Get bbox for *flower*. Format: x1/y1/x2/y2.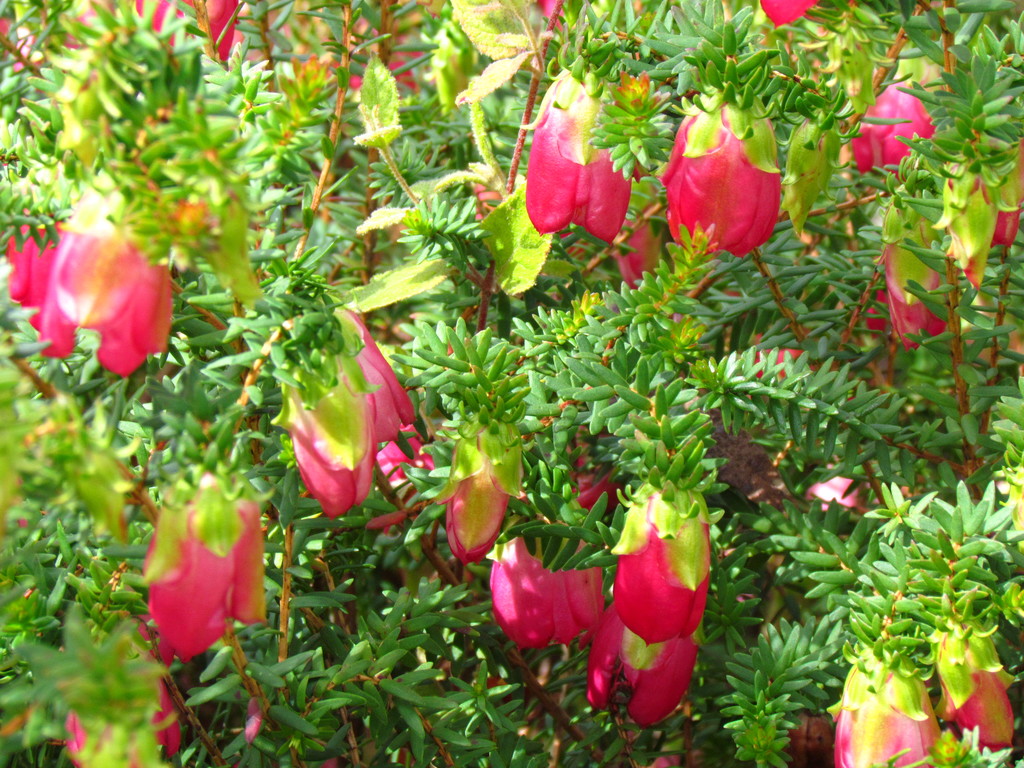
531/0/579/28.
